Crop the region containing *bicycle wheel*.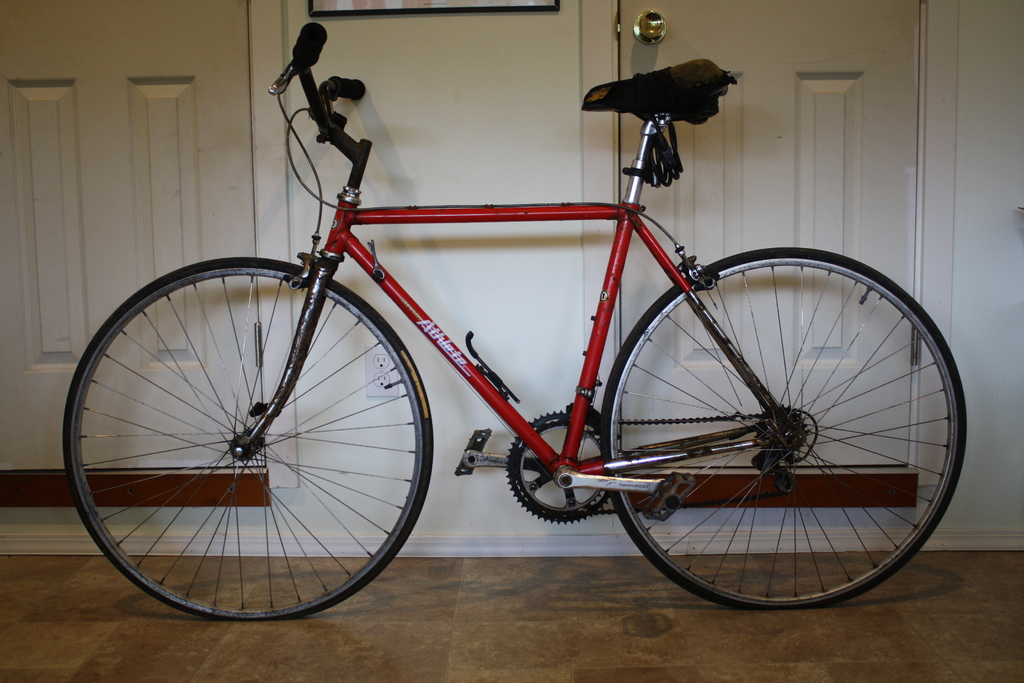
Crop region: 61/262/435/629.
